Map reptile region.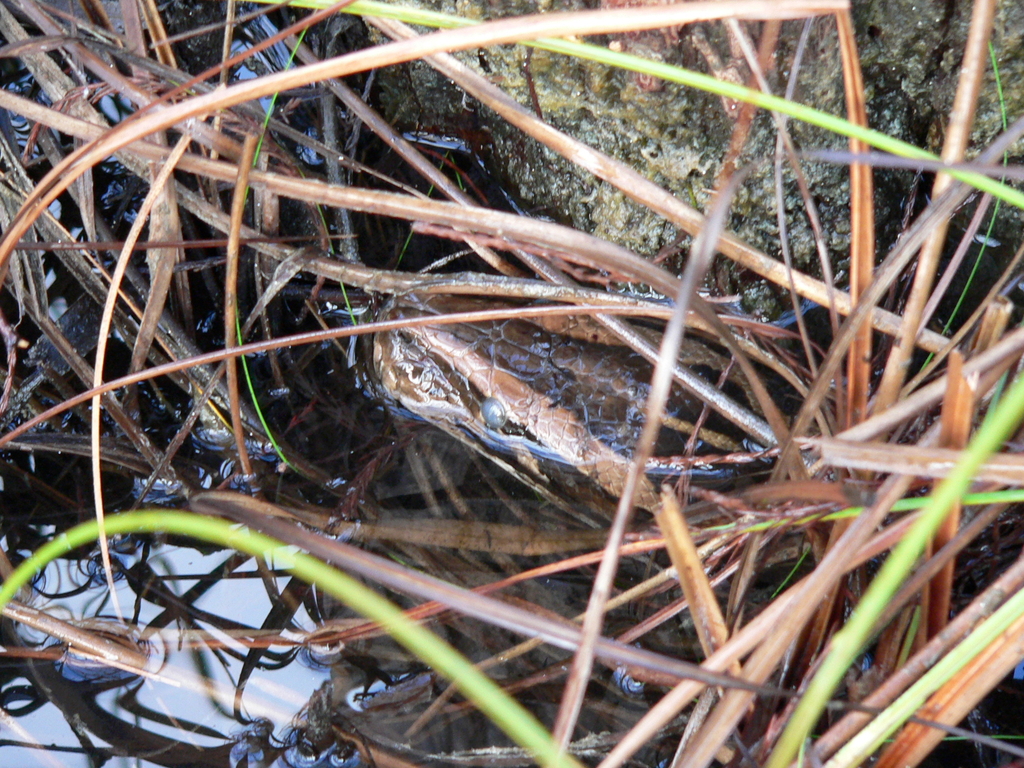
Mapped to [366,288,1023,628].
